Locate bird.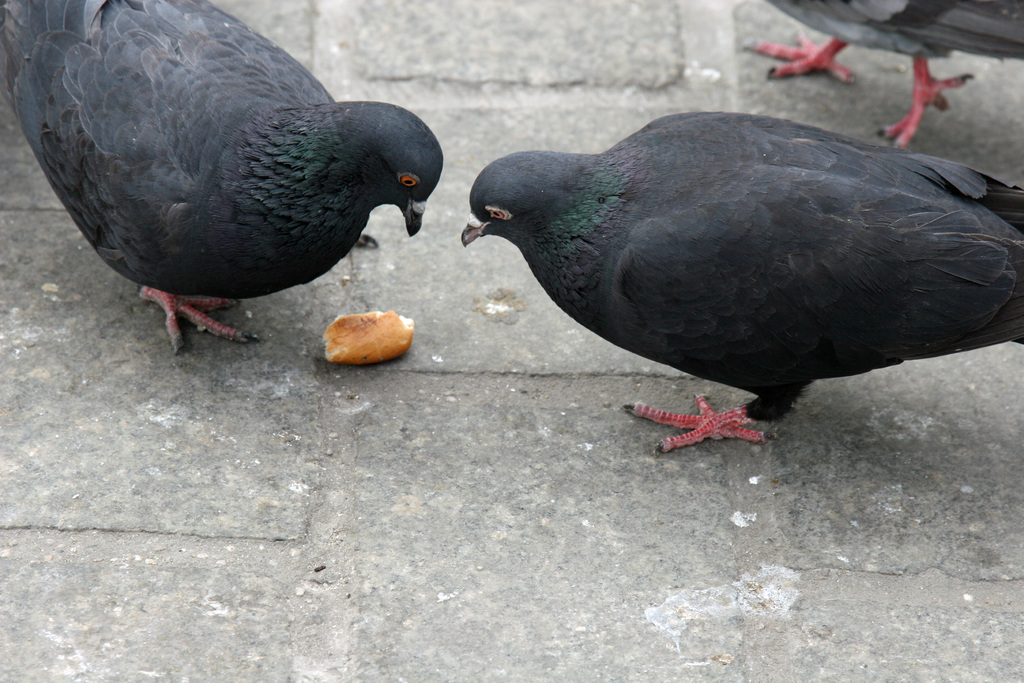
Bounding box: (x1=460, y1=110, x2=1023, y2=457).
